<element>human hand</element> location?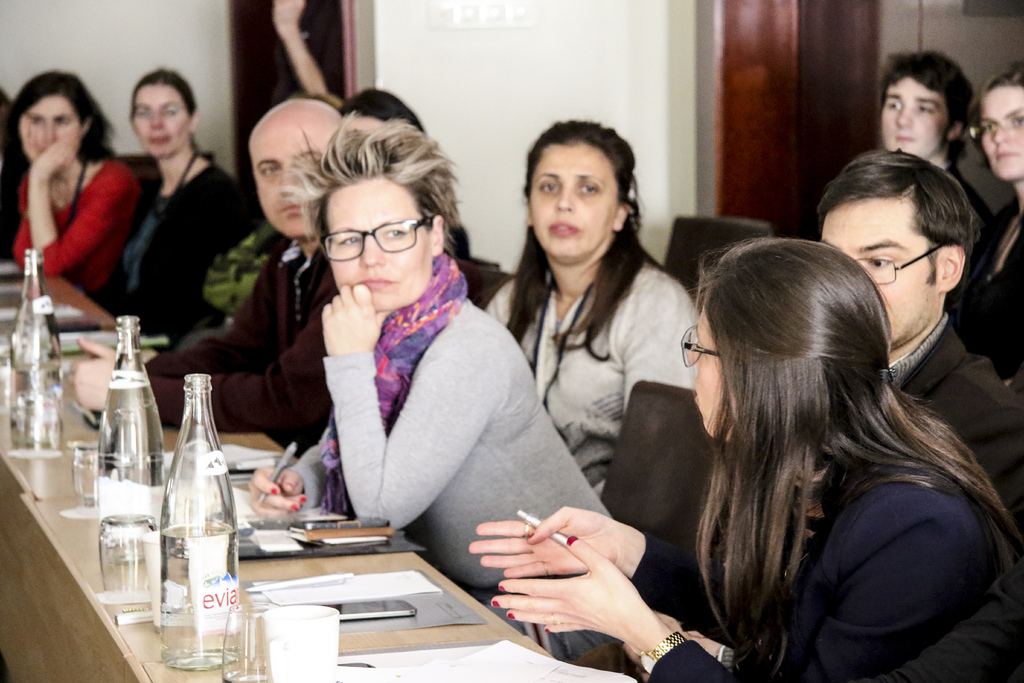
{"left": 65, "top": 335, "right": 118, "bottom": 411}
